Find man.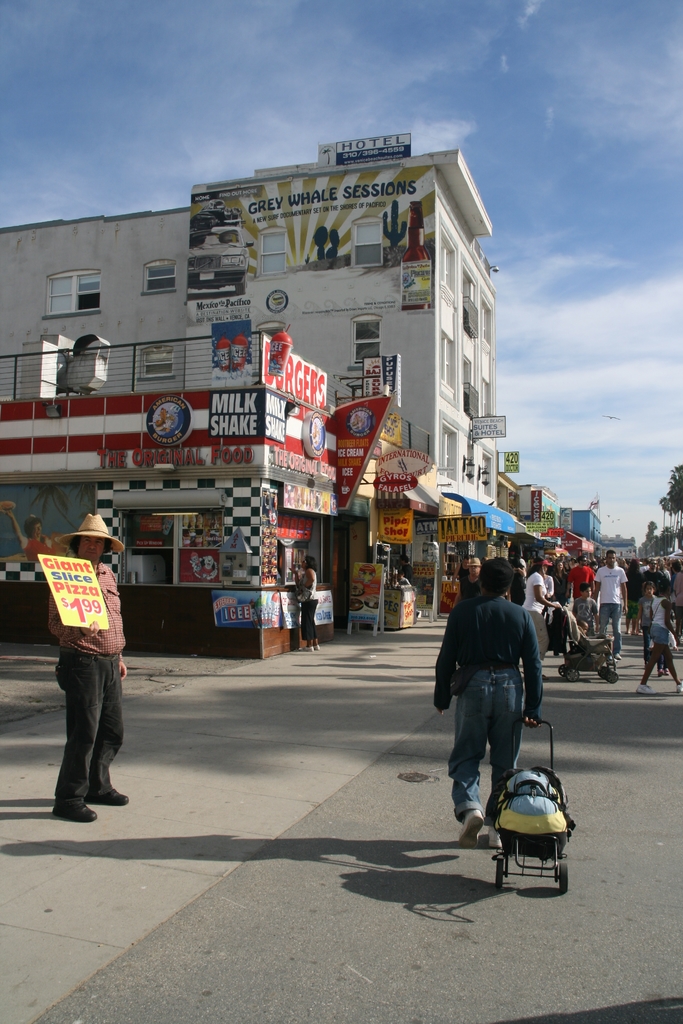
Rect(586, 547, 626, 657).
